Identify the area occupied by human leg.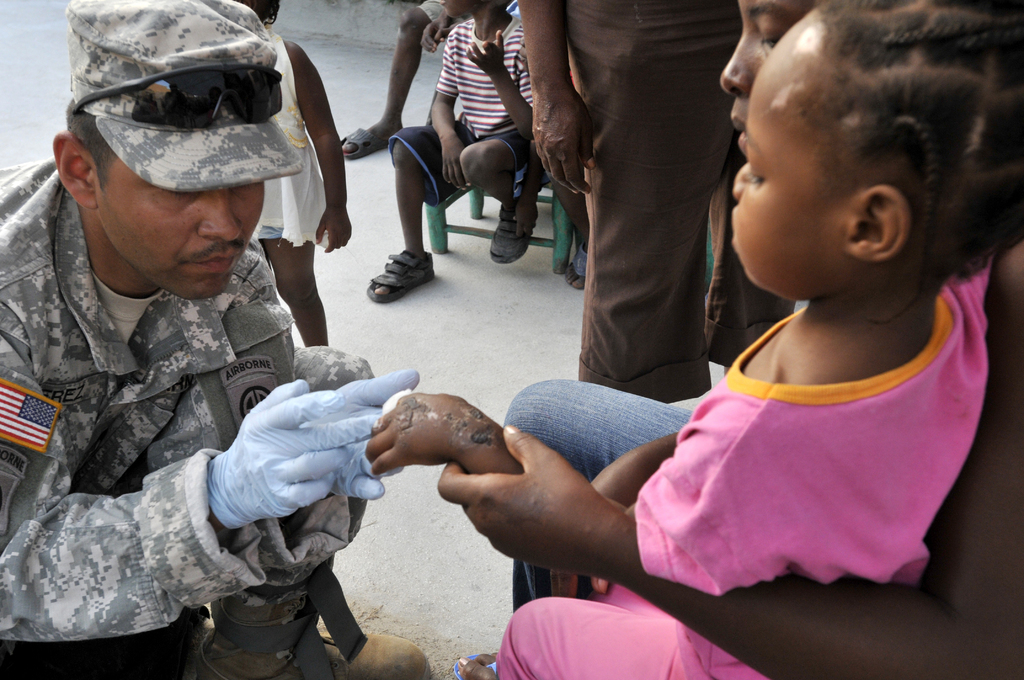
Area: x1=455 y1=125 x2=531 y2=263.
